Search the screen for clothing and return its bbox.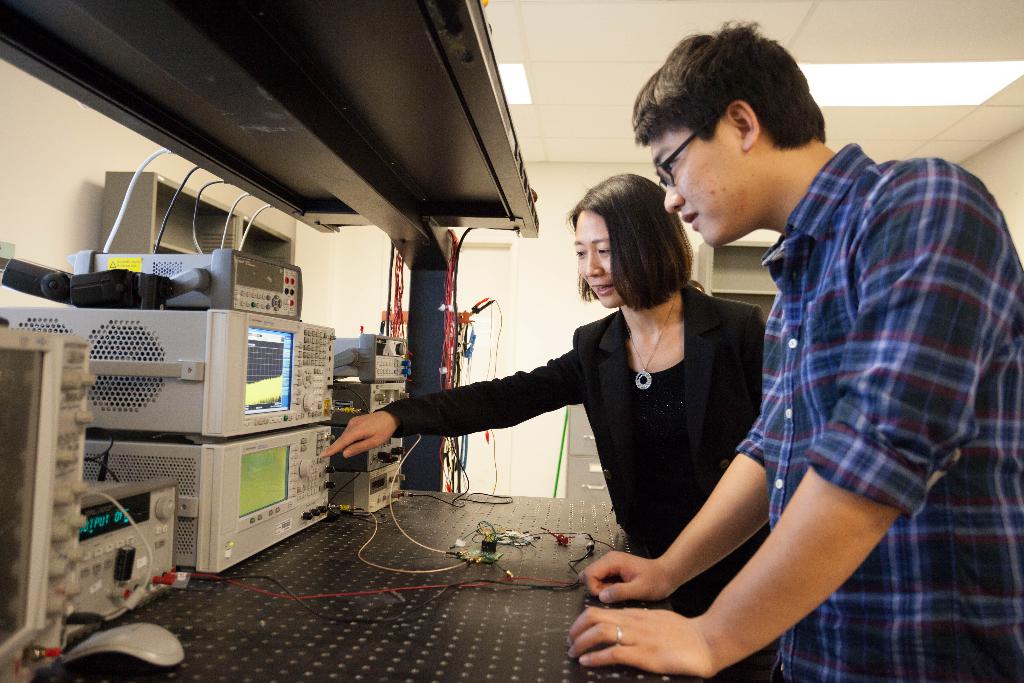
Found: x1=421, y1=258, x2=776, y2=603.
